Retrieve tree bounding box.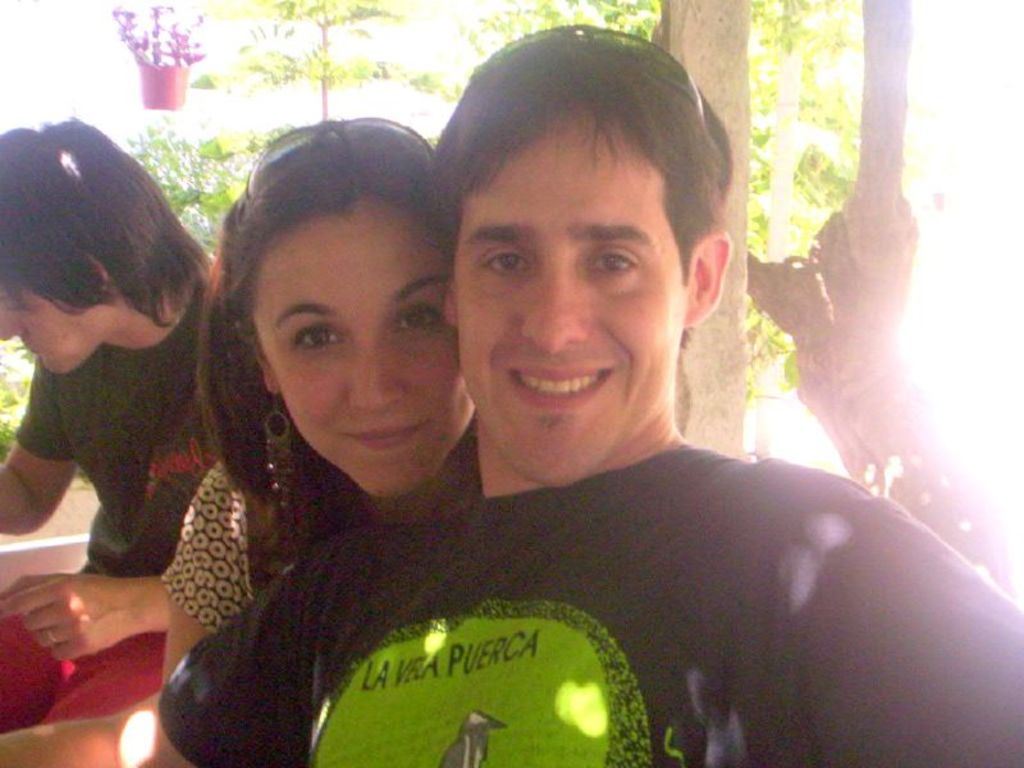
Bounding box: [410, 0, 1023, 603].
